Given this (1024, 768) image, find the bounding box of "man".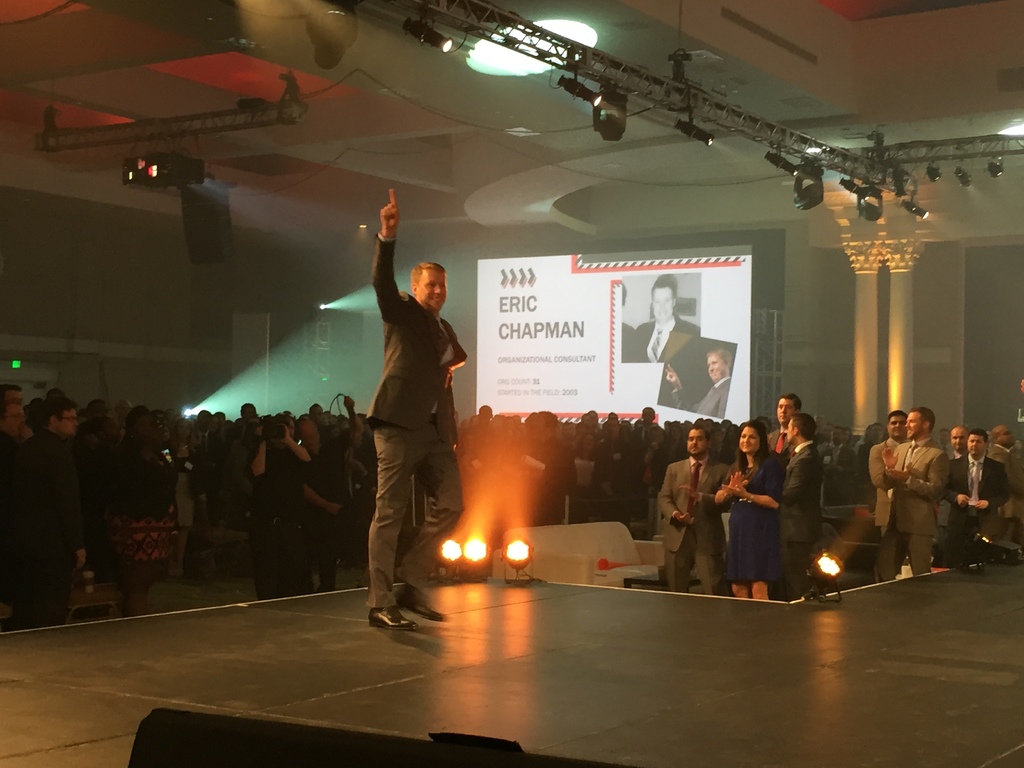
(665,346,731,416).
